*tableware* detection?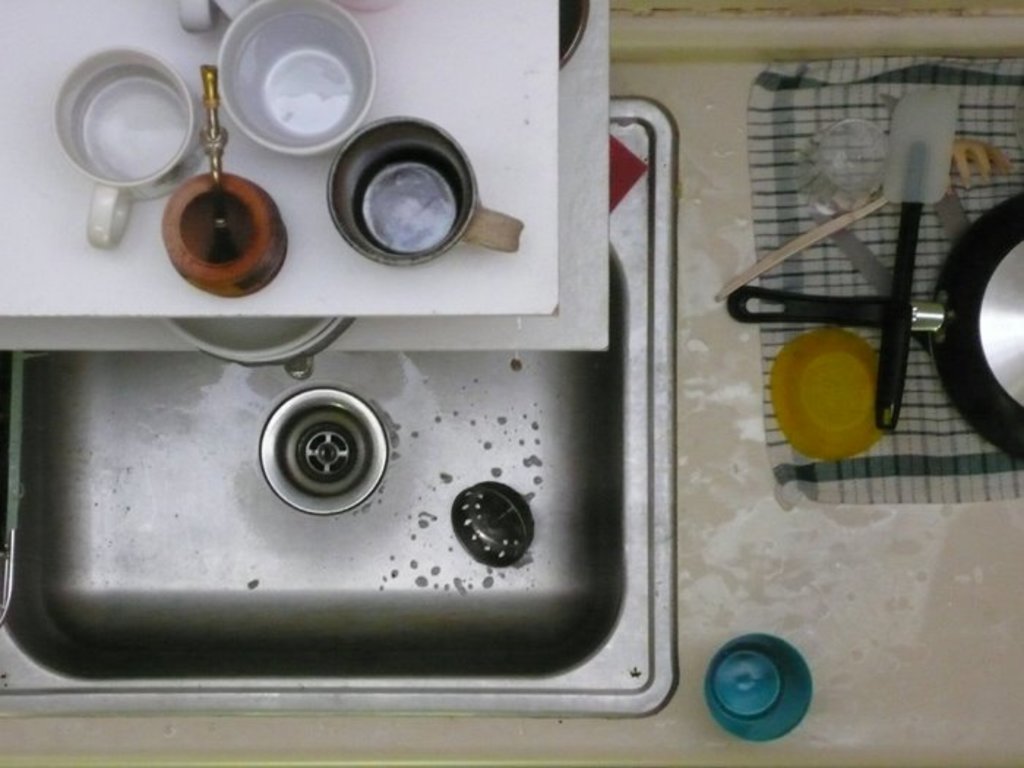
[x1=702, y1=628, x2=818, y2=746]
